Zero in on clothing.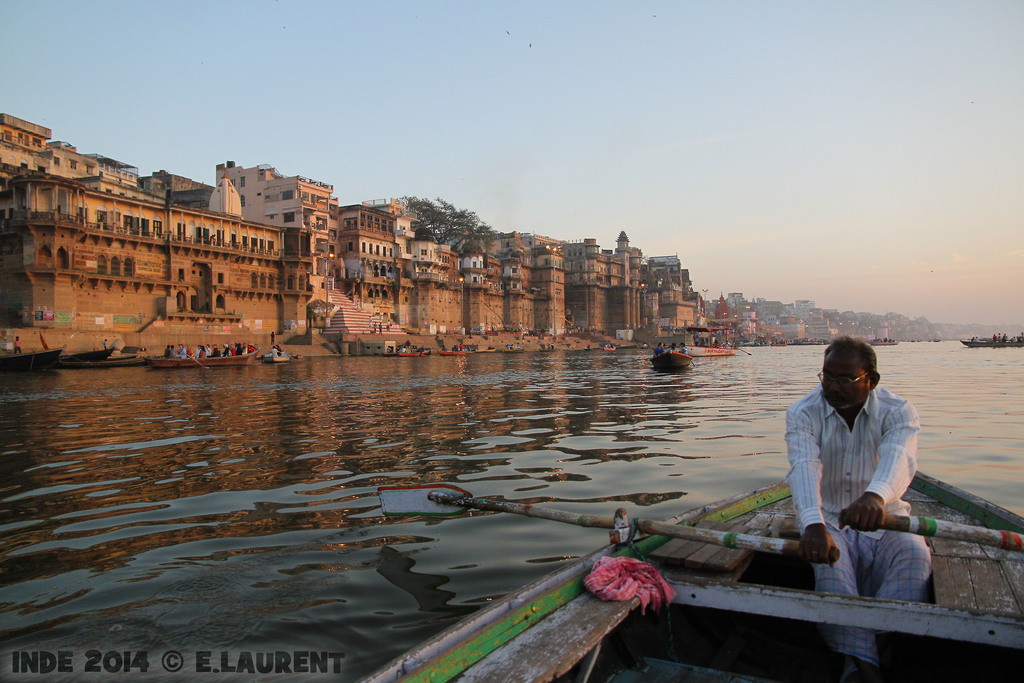
Zeroed in: (774, 337, 916, 530).
